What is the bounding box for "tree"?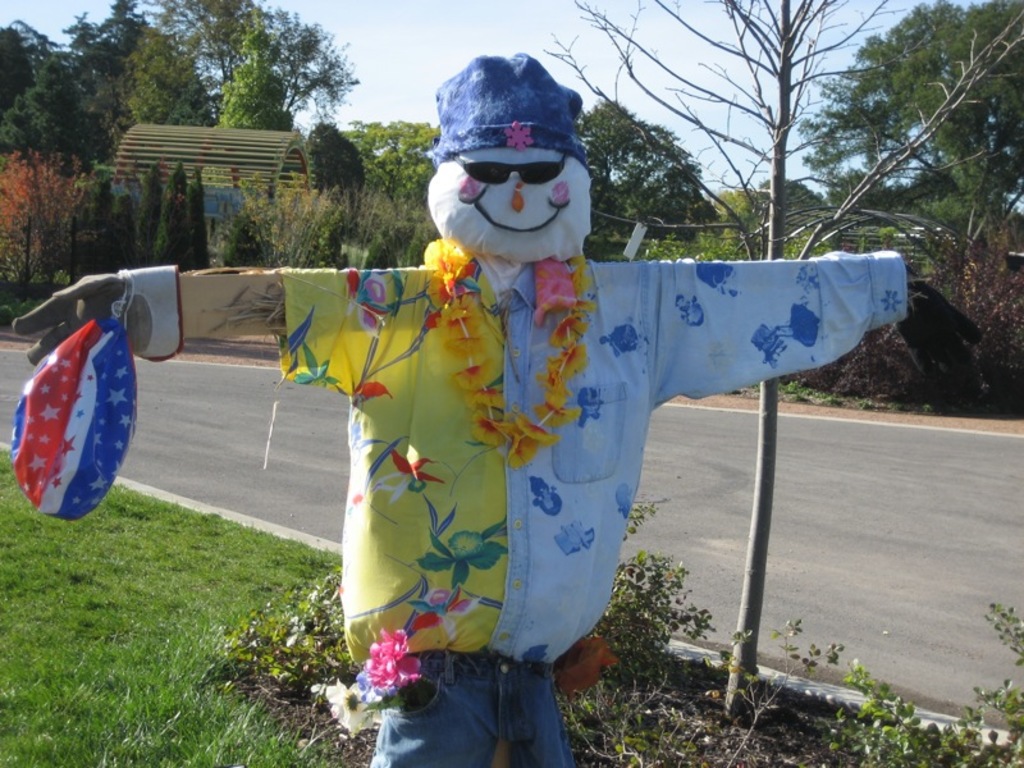
select_region(115, 0, 372, 136).
